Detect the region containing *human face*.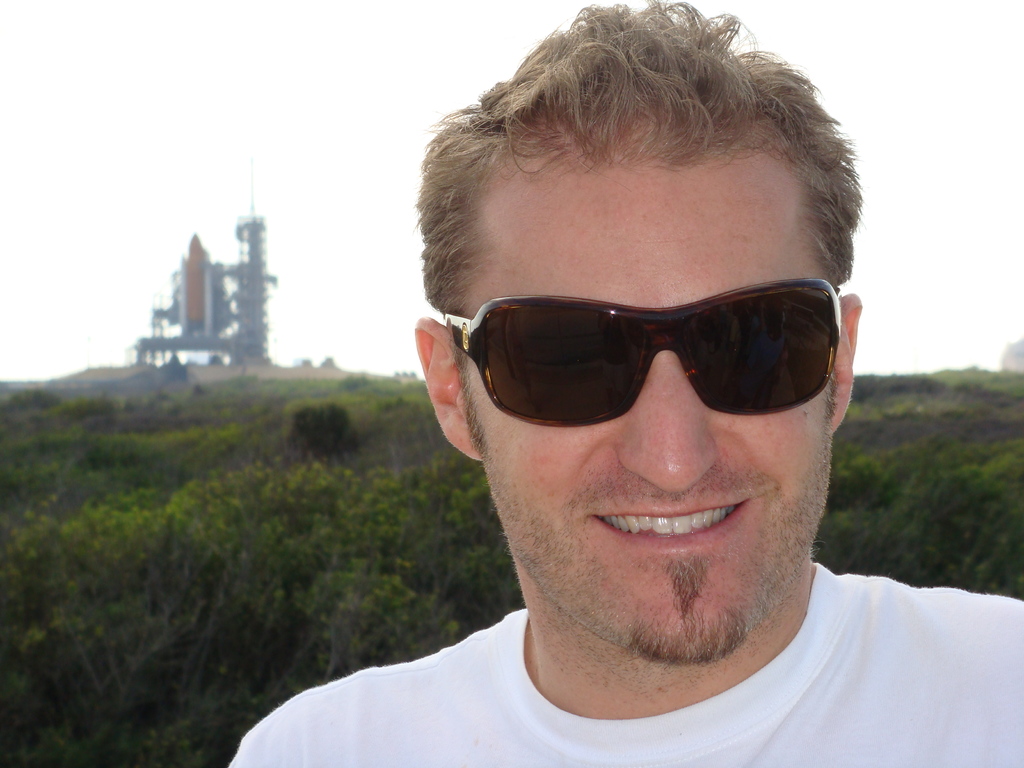
bbox(459, 170, 835, 667).
